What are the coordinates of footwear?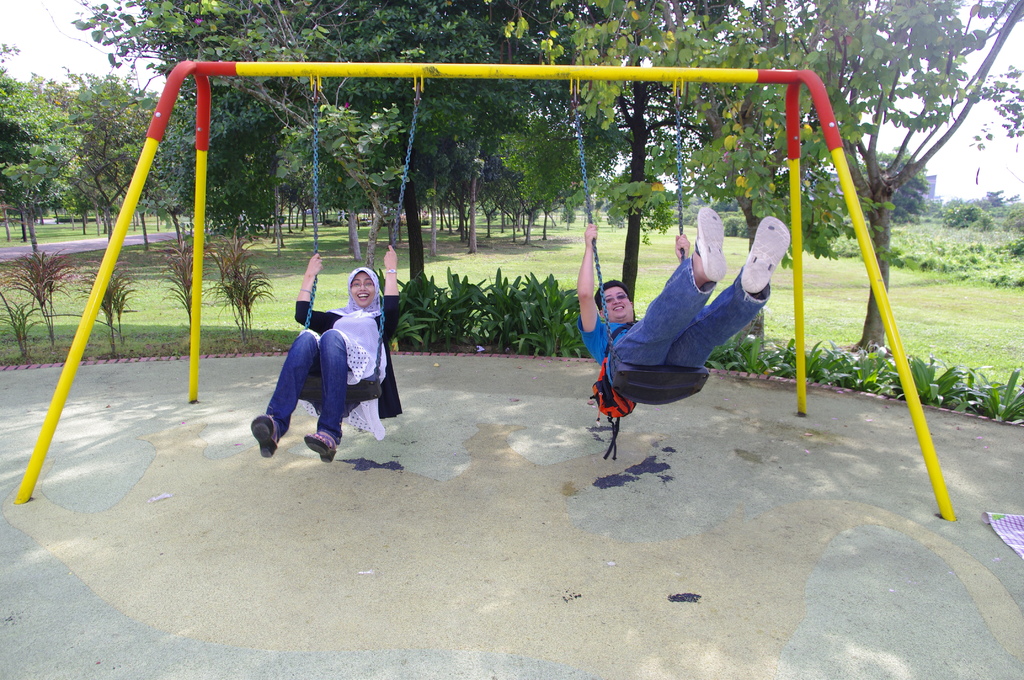
<region>250, 414, 278, 458</region>.
